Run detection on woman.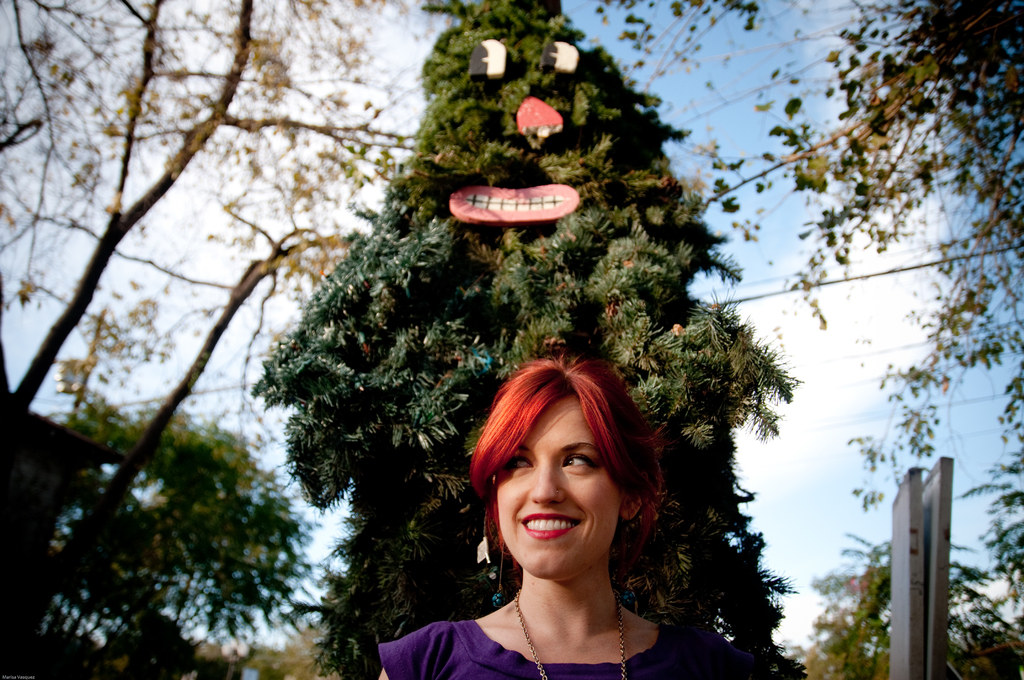
Result: (left=417, top=350, right=719, bottom=674).
